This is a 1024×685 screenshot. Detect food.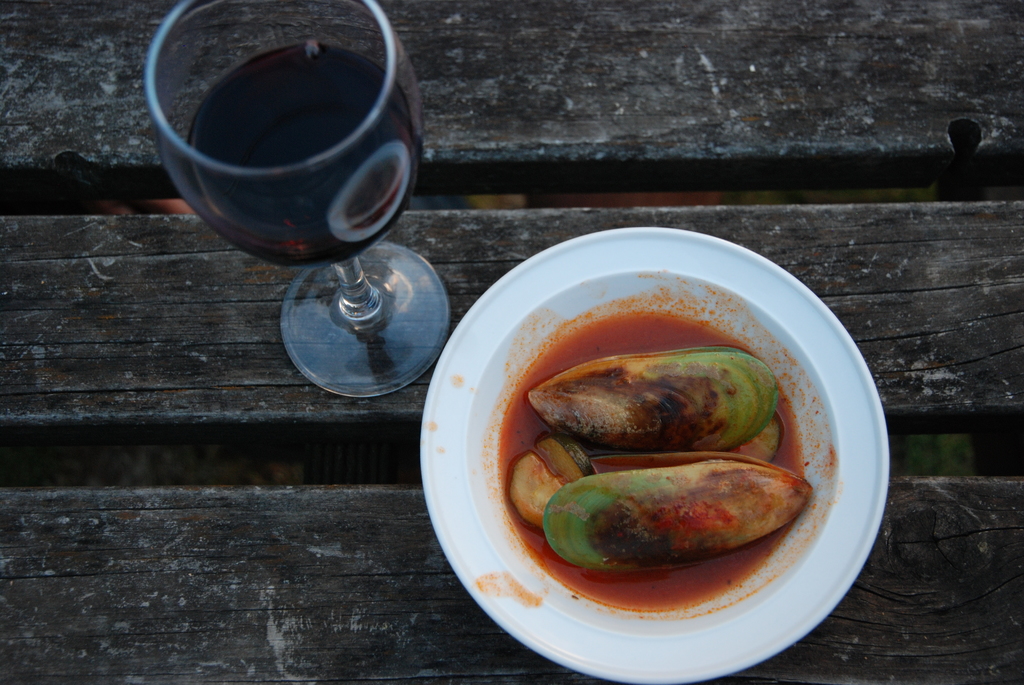
left=505, top=306, right=811, bottom=612.
